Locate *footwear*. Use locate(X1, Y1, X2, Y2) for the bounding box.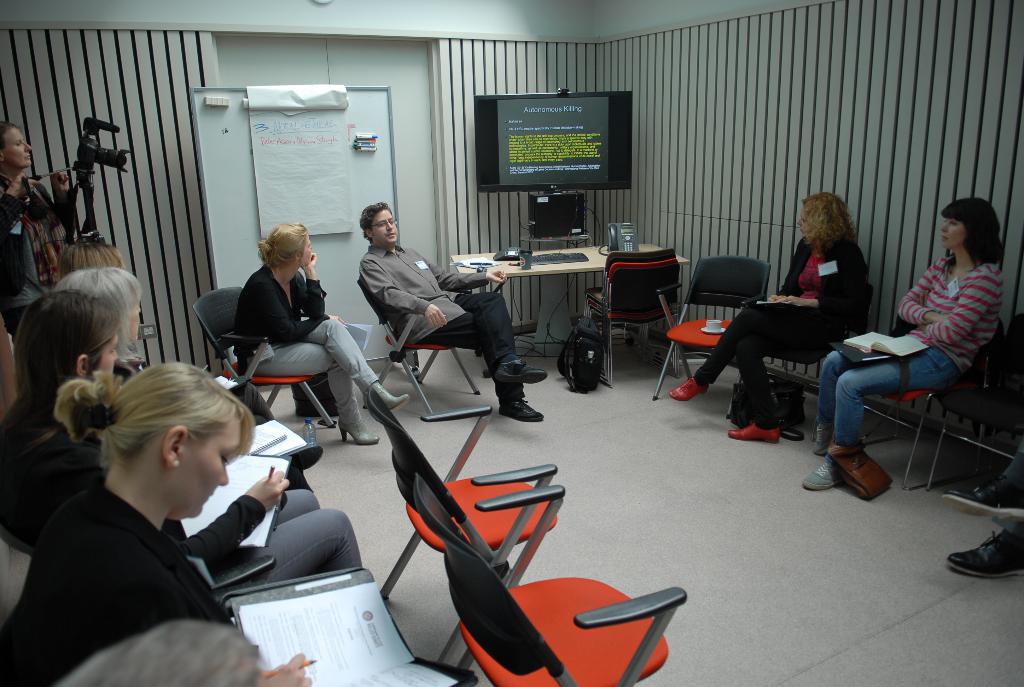
locate(725, 418, 778, 444).
